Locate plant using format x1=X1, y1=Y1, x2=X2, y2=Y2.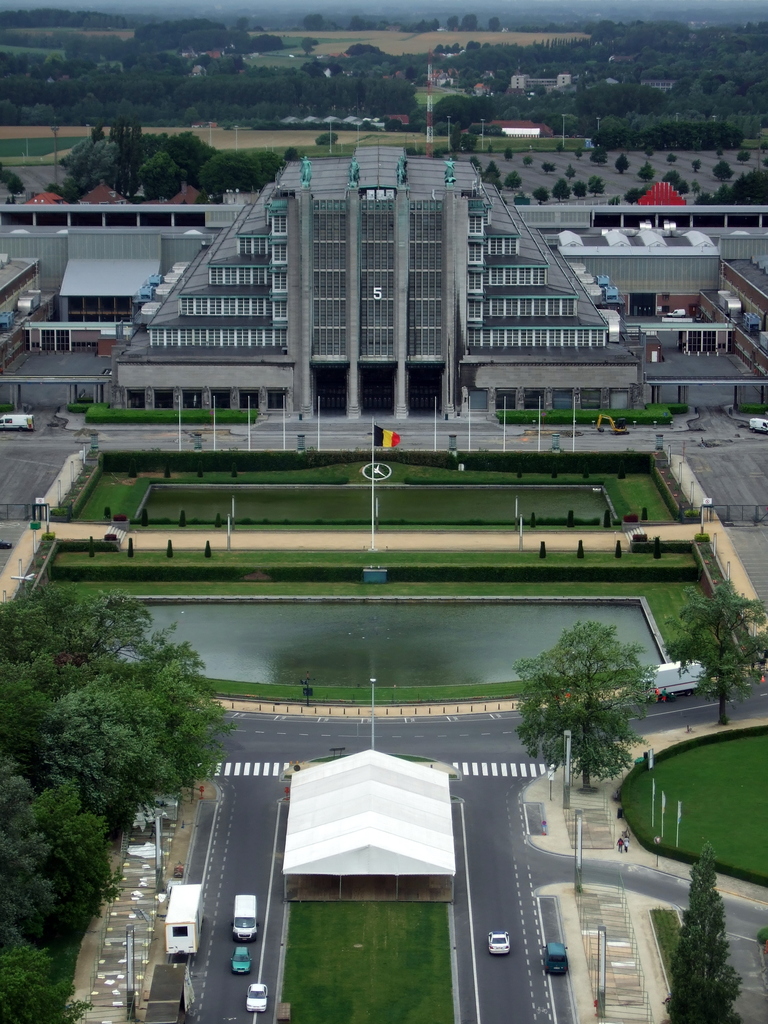
x1=753, y1=929, x2=767, y2=945.
